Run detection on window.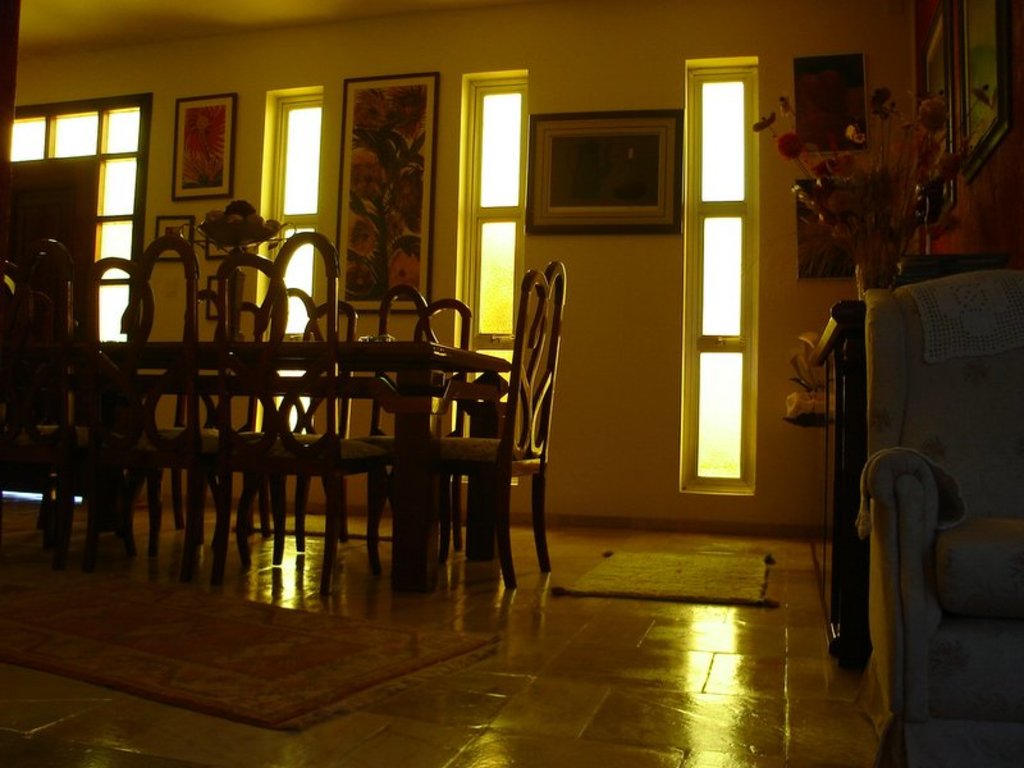
Result: crop(684, 73, 754, 494).
